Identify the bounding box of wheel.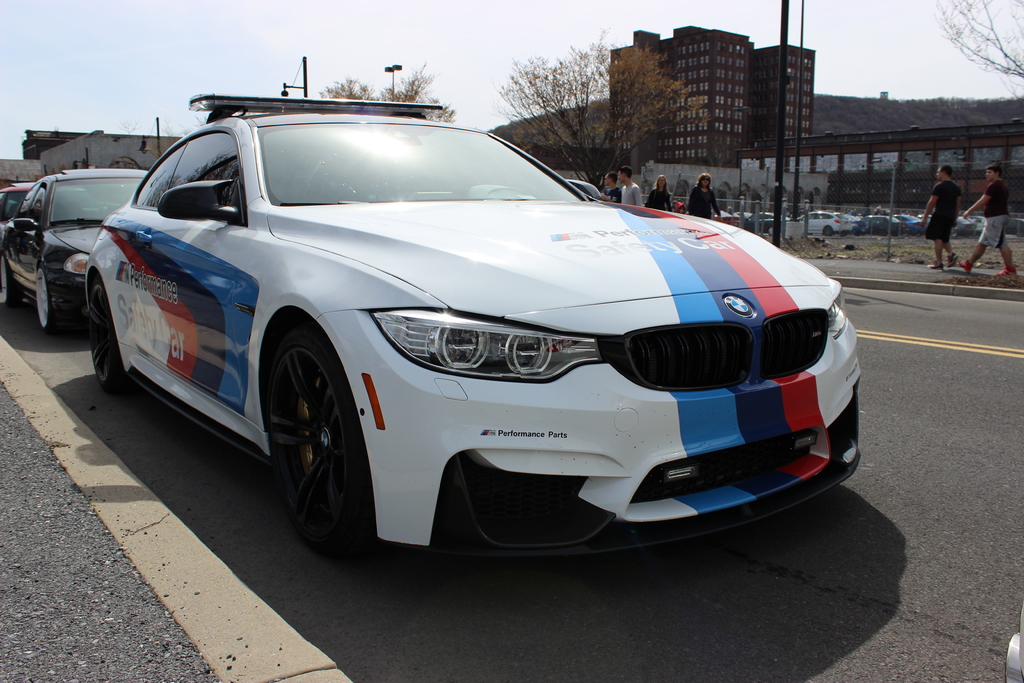
[left=823, top=225, right=836, bottom=236].
